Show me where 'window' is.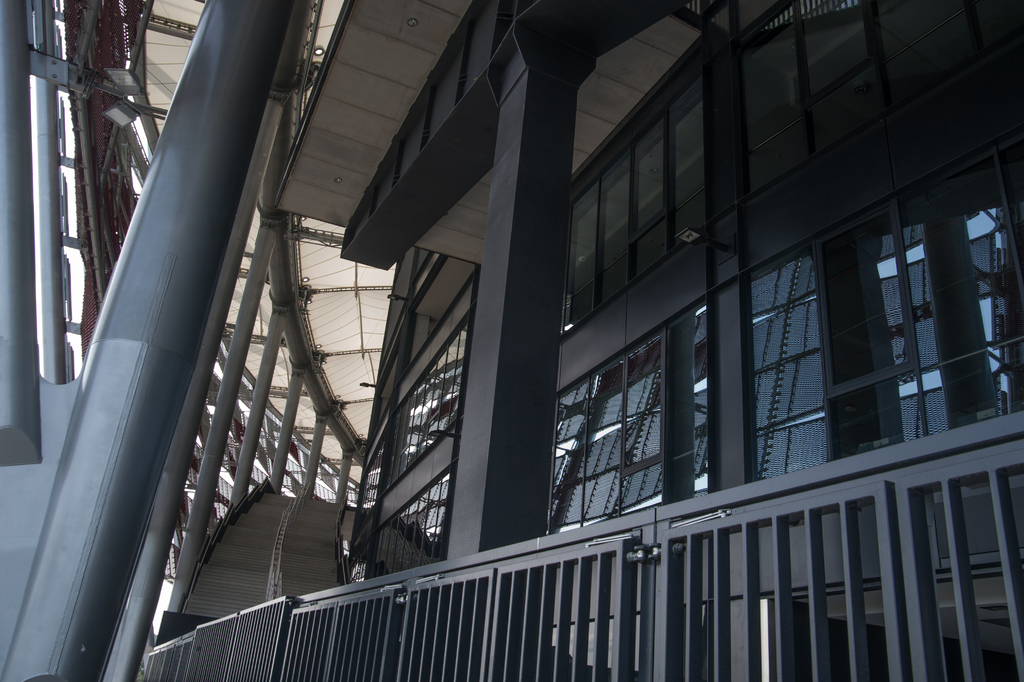
'window' is at <region>812, 154, 1023, 462</region>.
